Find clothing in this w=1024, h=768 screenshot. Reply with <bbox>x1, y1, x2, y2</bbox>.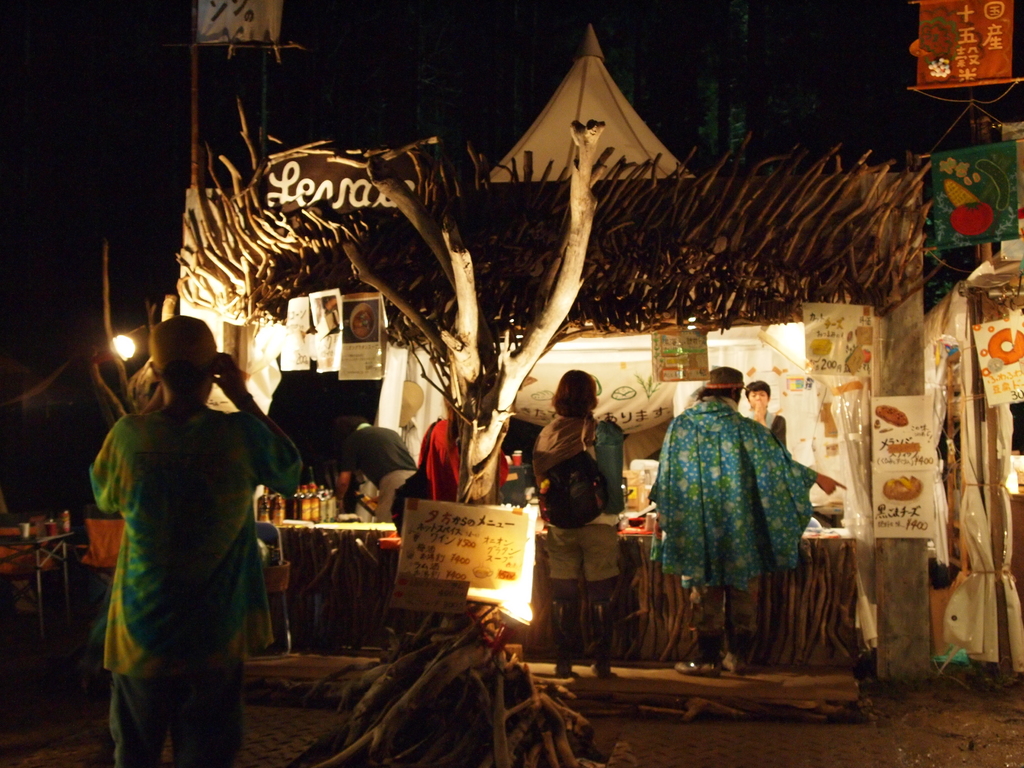
<bbox>84, 395, 301, 767</bbox>.
